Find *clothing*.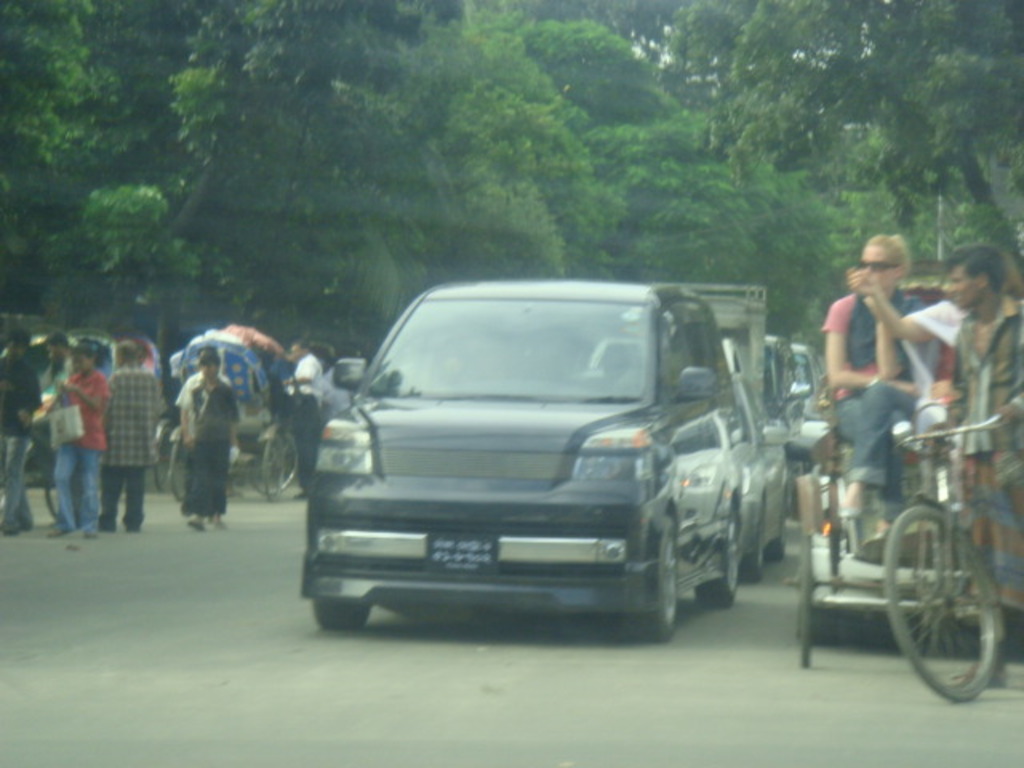
(left=282, top=349, right=323, bottom=493).
